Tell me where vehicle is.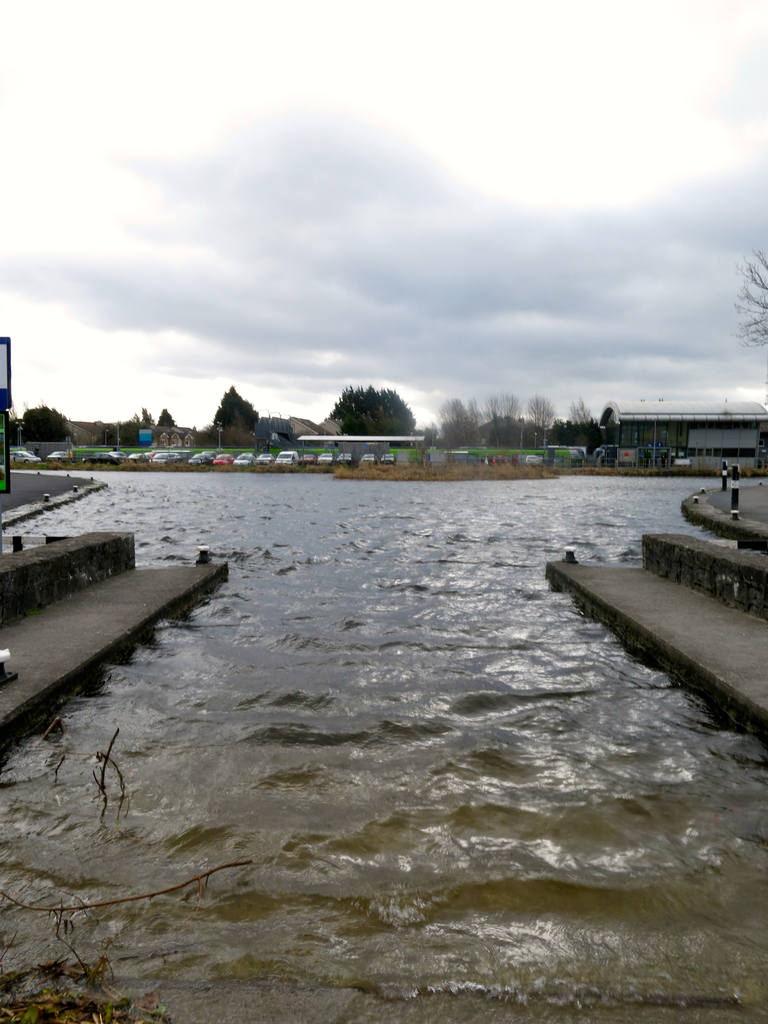
vehicle is at box(317, 450, 334, 462).
